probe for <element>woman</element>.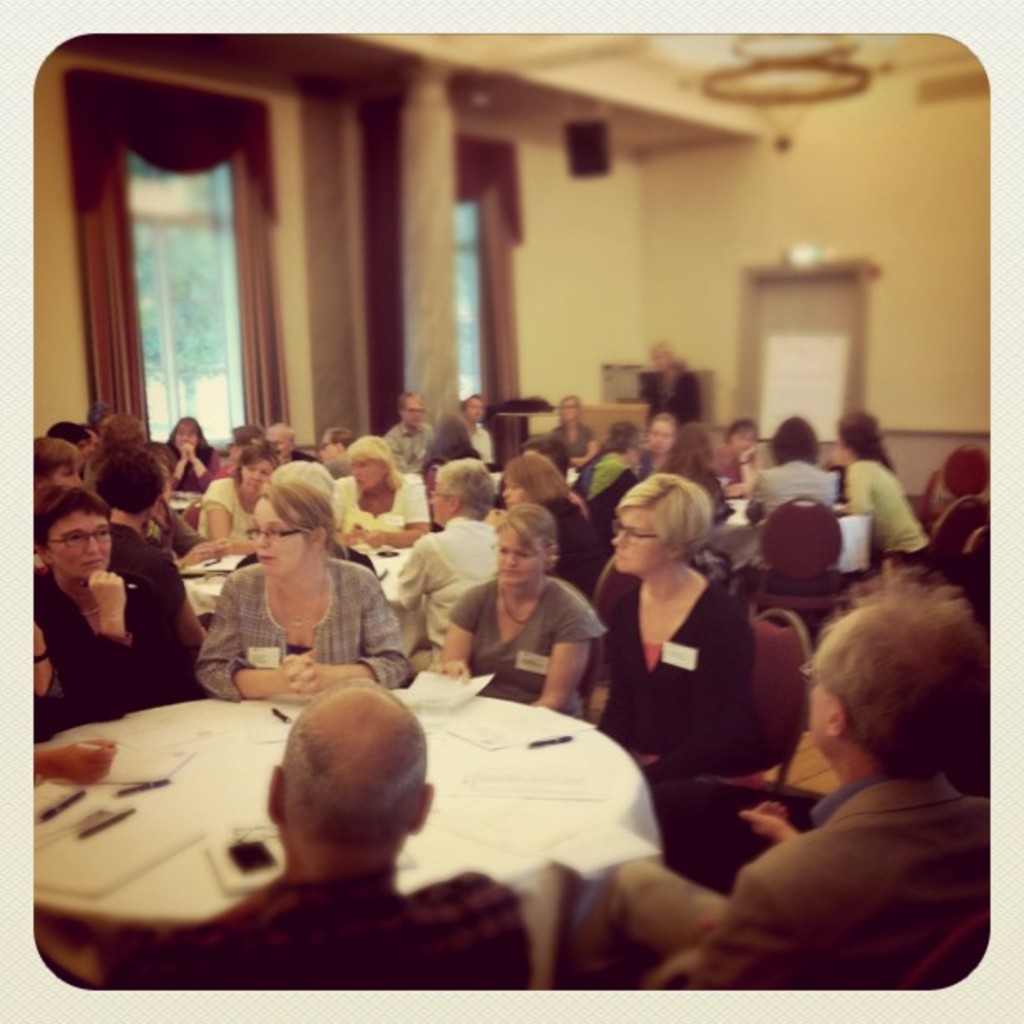
Probe result: [left=191, top=472, right=385, bottom=706].
